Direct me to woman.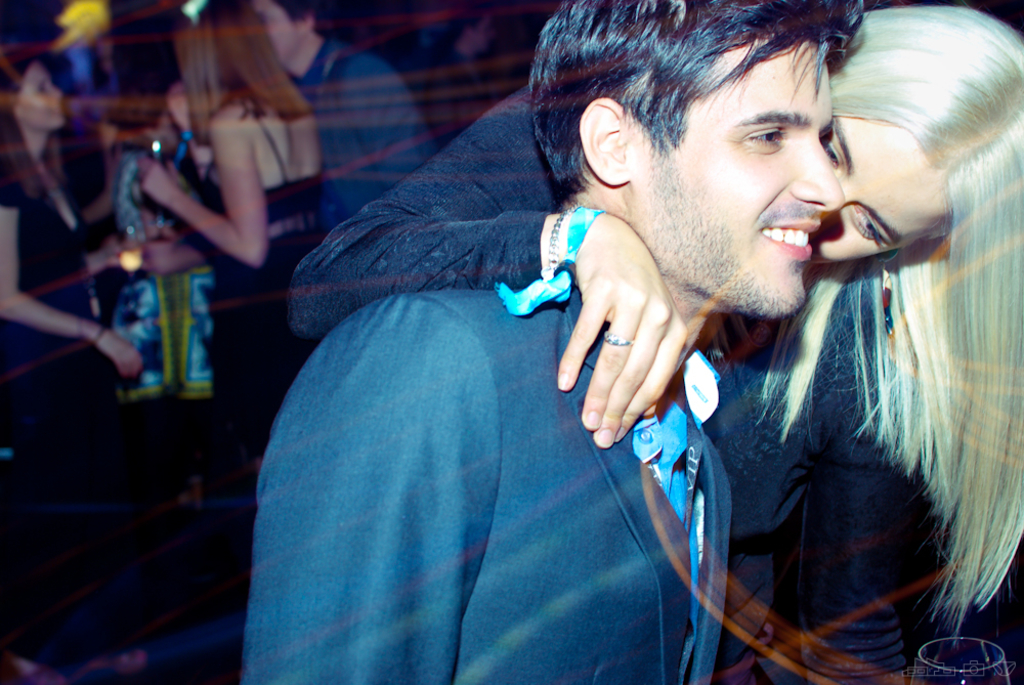
Direction: detection(0, 62, 148, 684).
